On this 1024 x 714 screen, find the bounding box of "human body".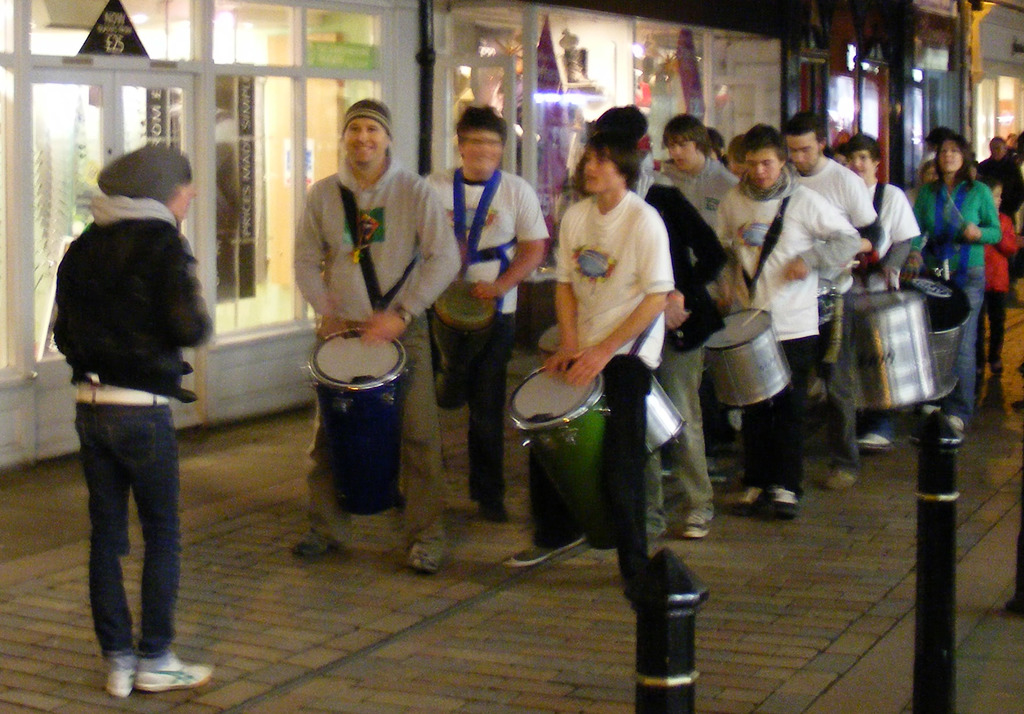
Bounding box: left=409, top=100, right=553, bottom=515.
